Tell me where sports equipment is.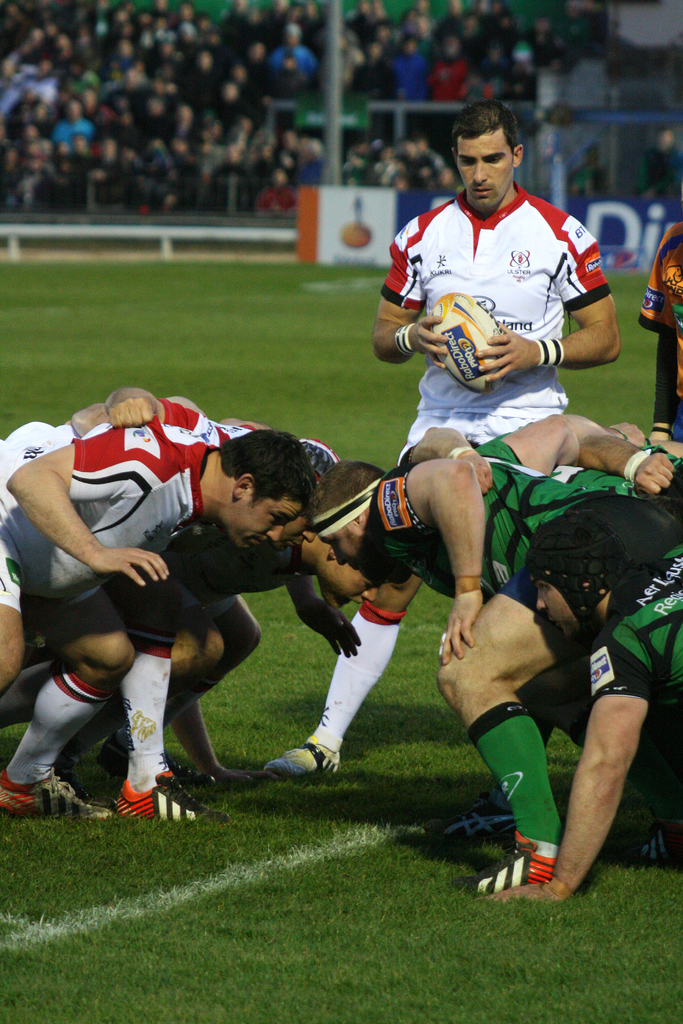
sports equipment is at (left=108, top=772, right=224, bottom=823).
